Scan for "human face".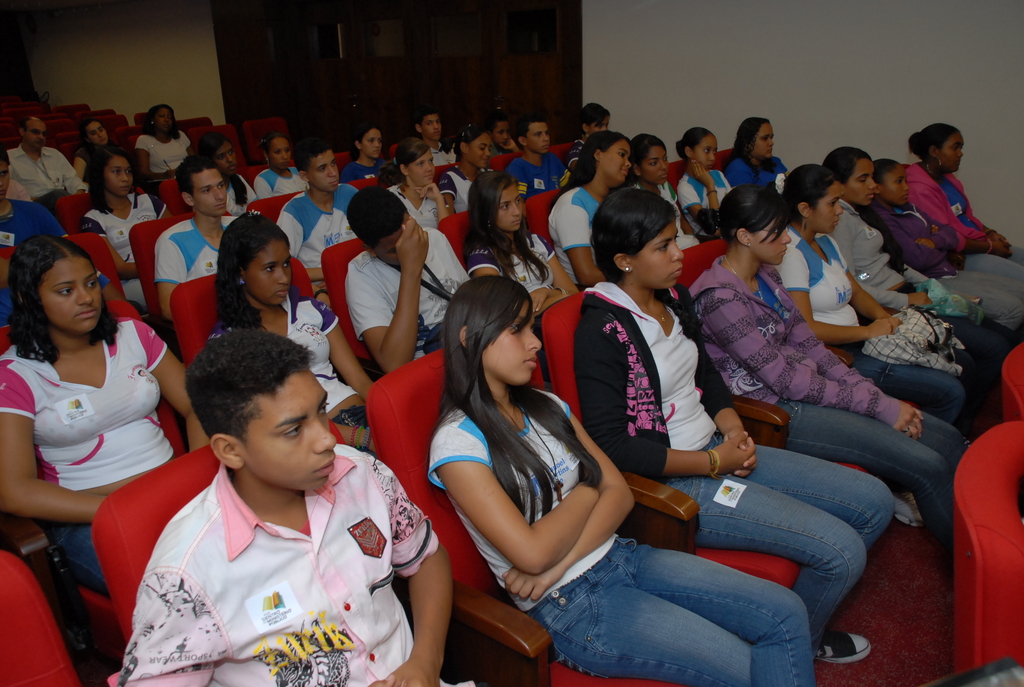
Scan result: 43,258,103,342.
